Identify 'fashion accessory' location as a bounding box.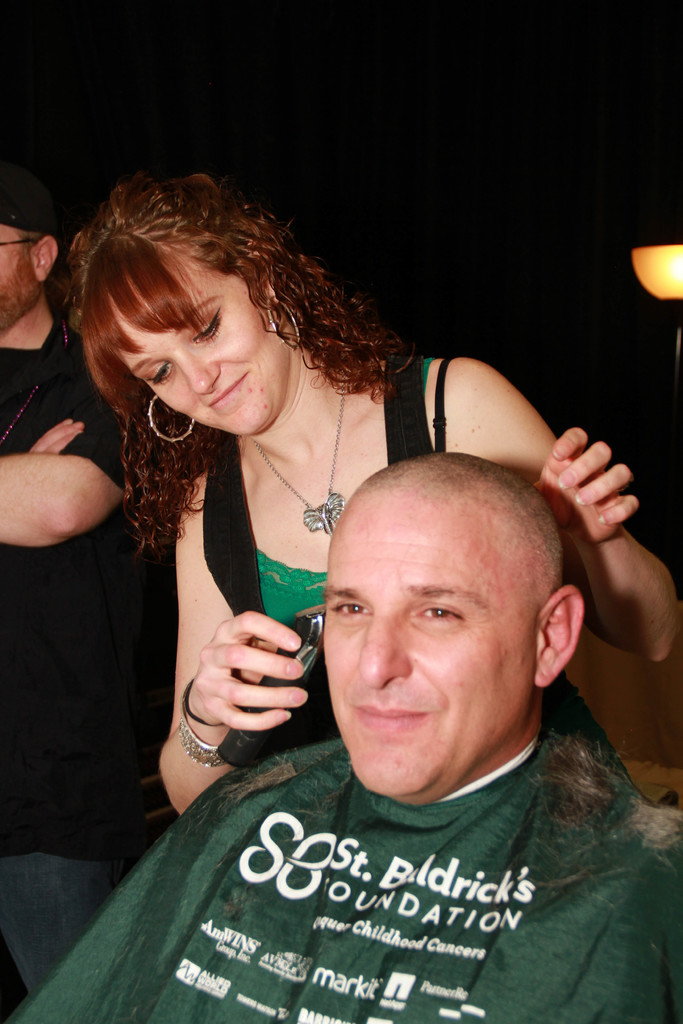
rect(0, 163, 62, 238).
